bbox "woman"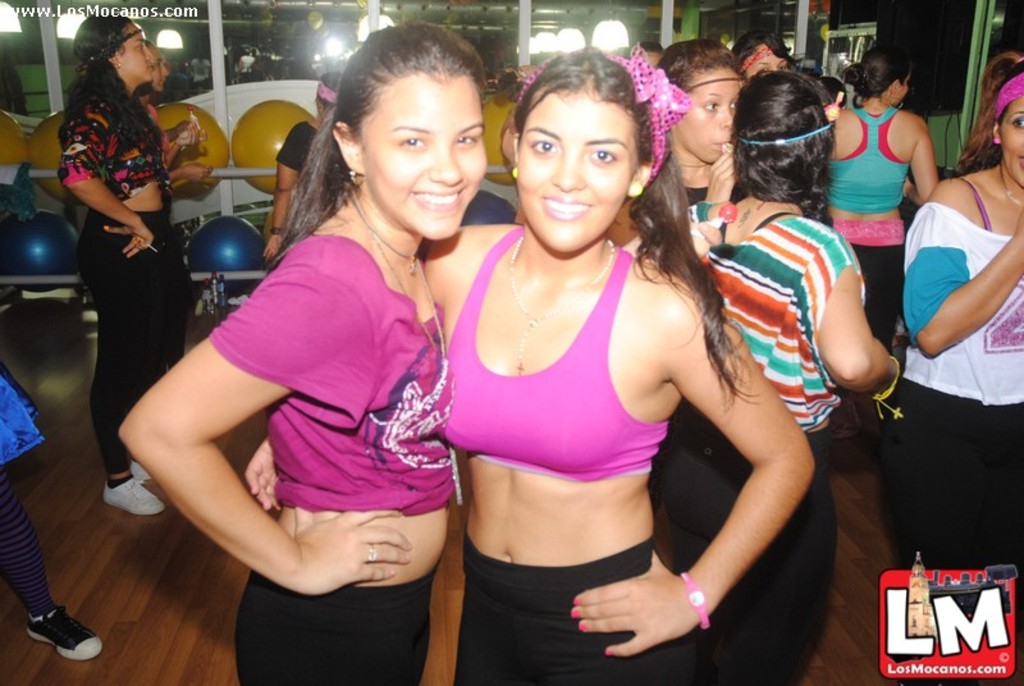
region(262, 70, 351, 269)
